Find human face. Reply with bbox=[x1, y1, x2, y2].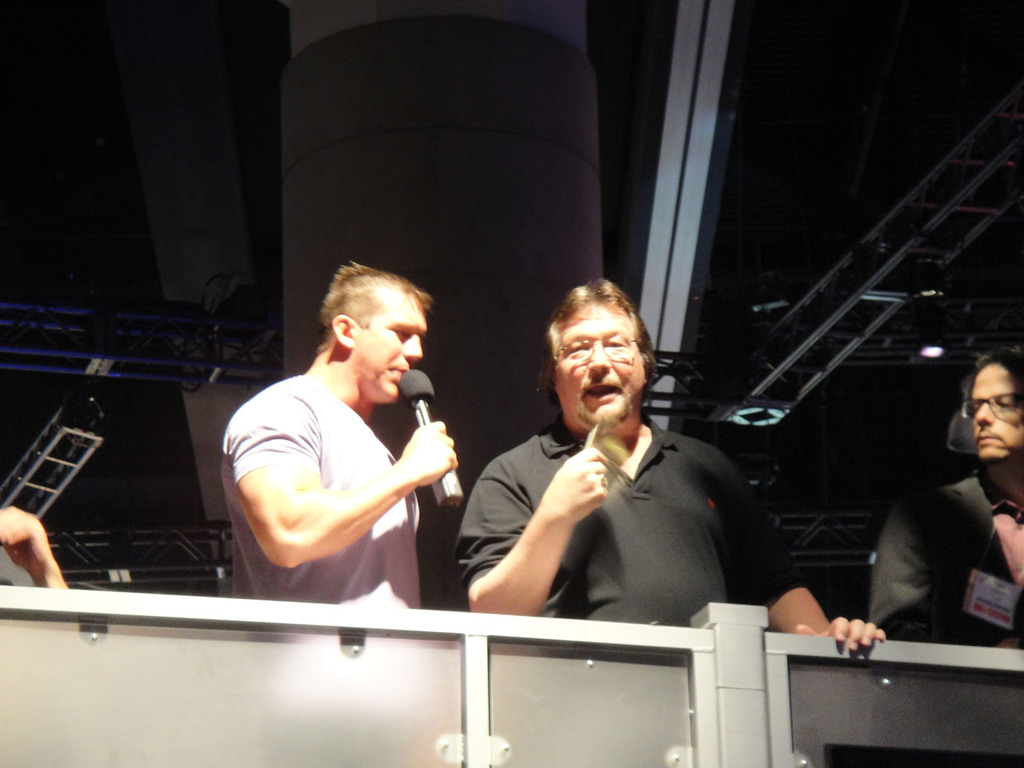
bbox=[977, 365, 1020, 461].
